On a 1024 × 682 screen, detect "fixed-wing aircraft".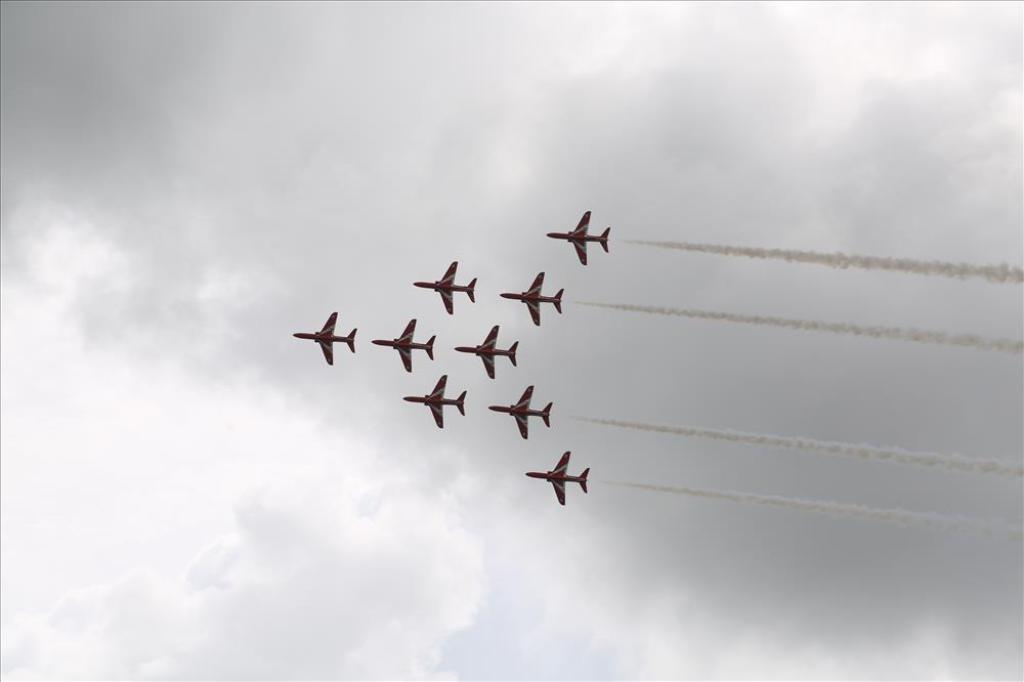
<box>527,451,591,508</box>.
